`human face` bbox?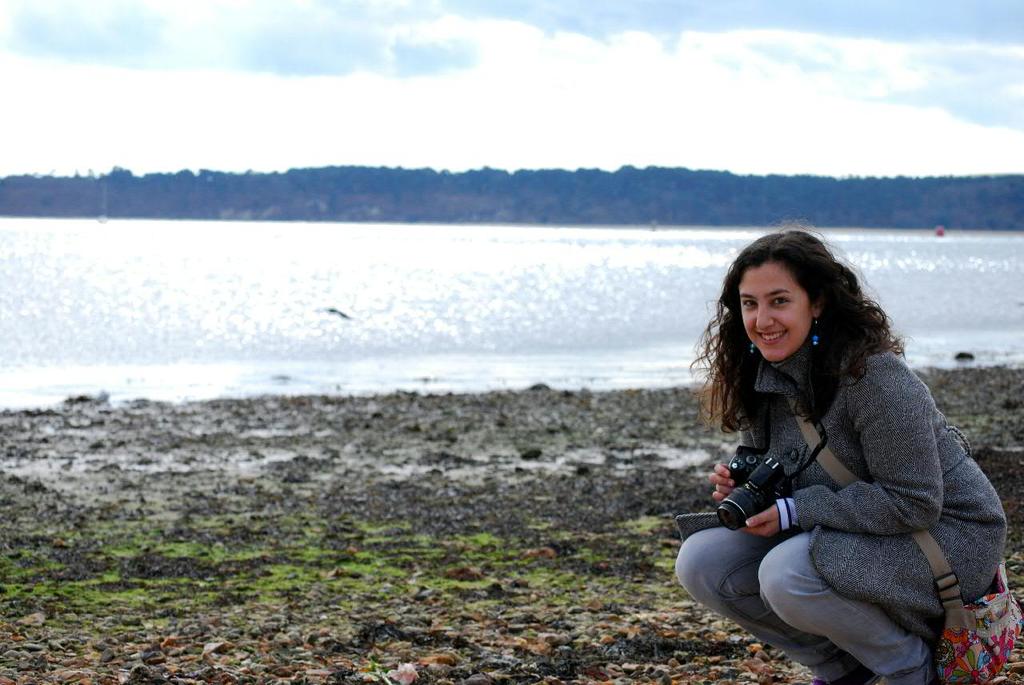
<region>738, 262, 813, 361</region>
